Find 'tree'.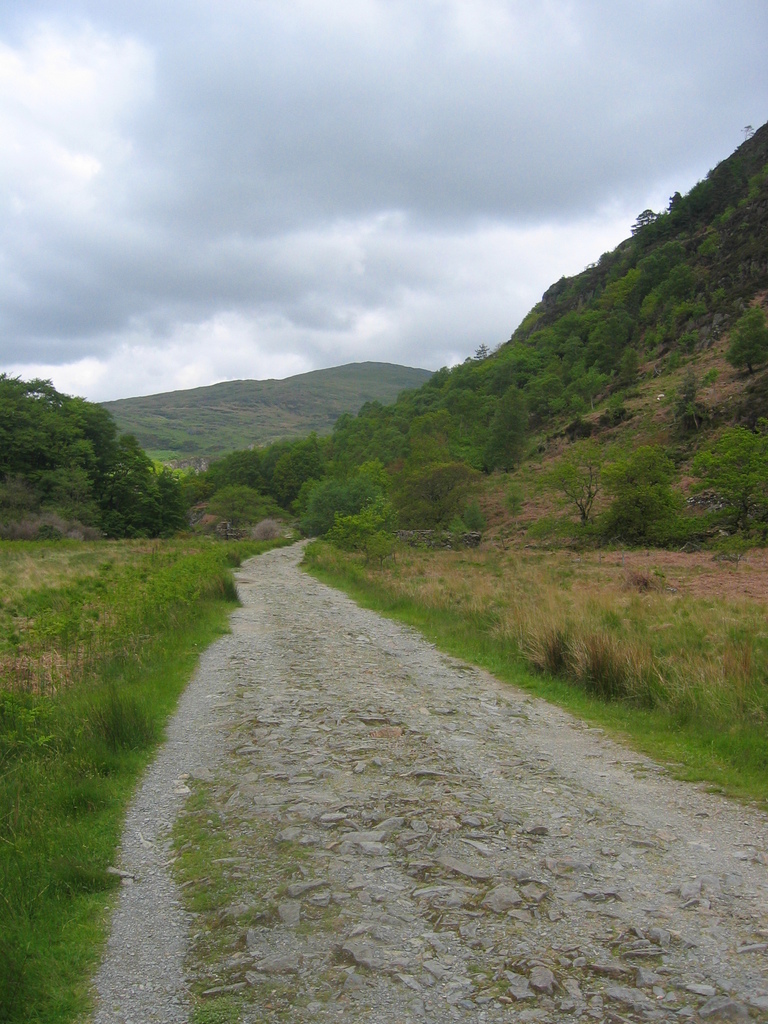
404 456 488 535.
